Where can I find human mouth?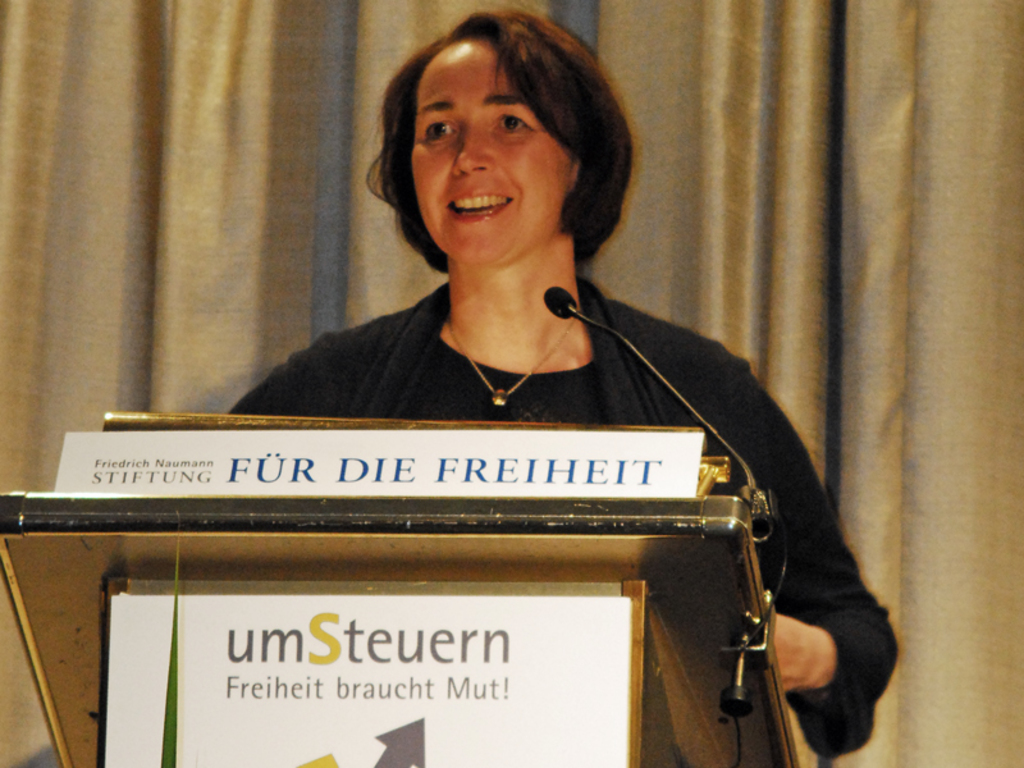
You can find it at left=435, top=183, right=518, bottom=228.
